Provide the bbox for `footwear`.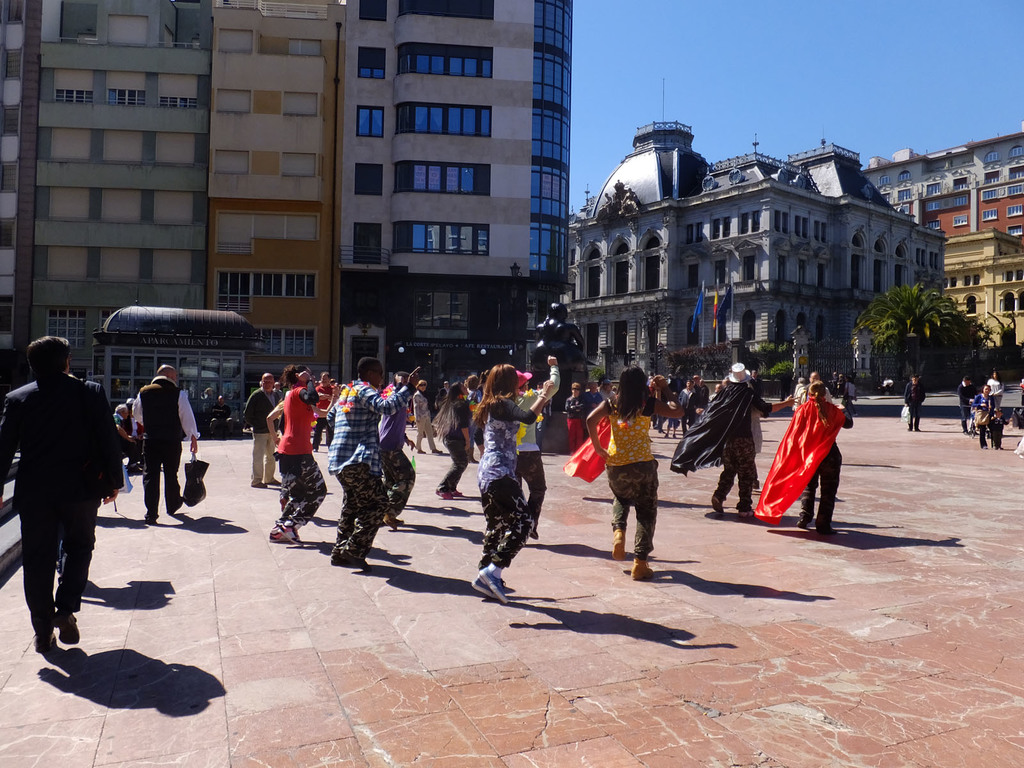
BBox(266, 479, 283, 486).
